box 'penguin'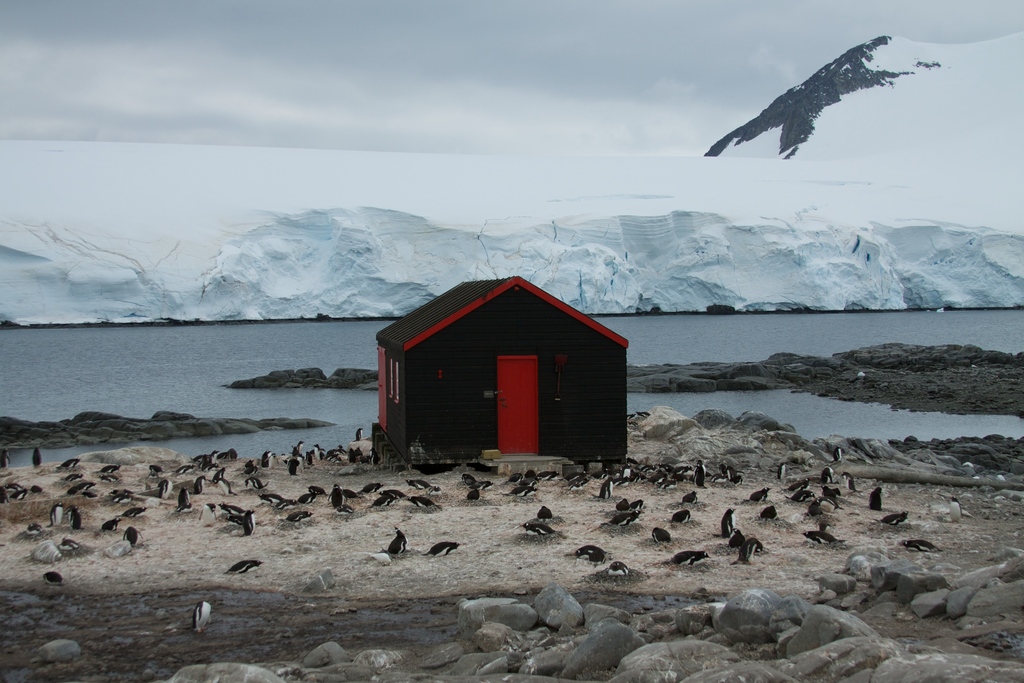
177,488,193,513
